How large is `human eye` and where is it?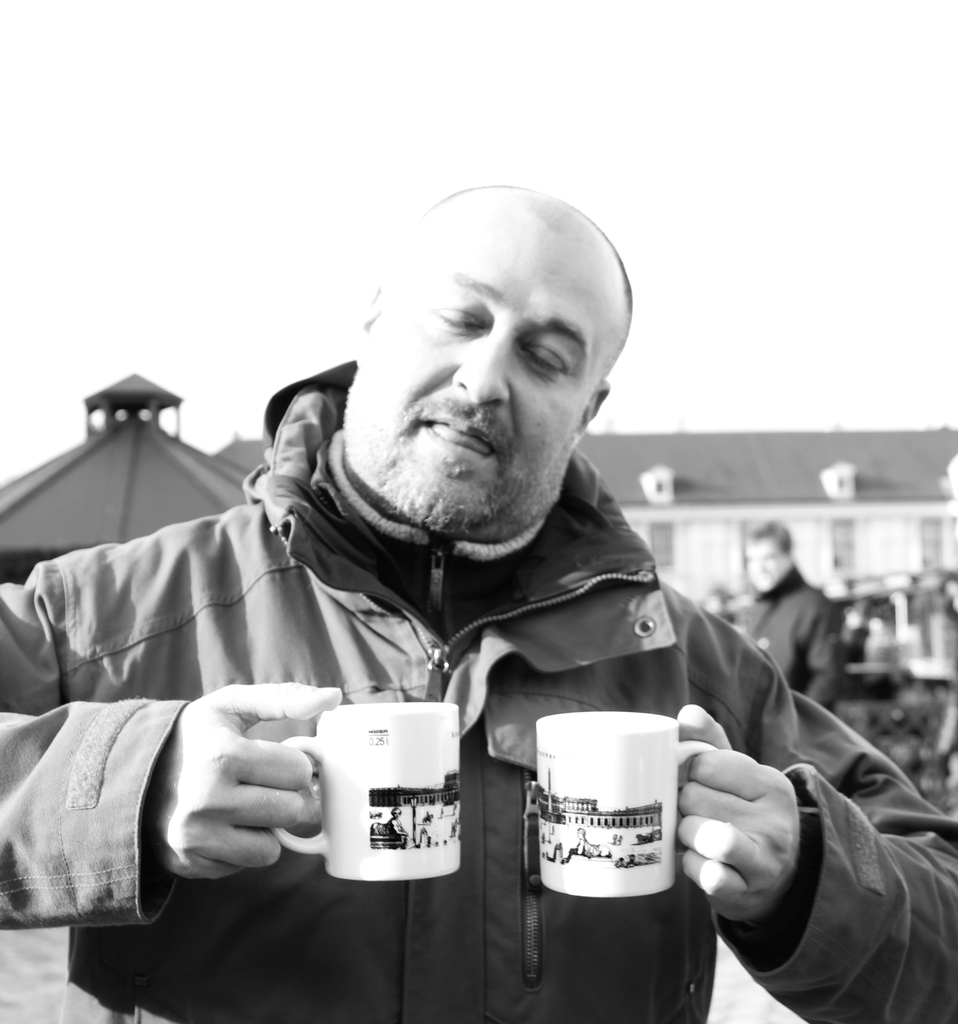
Bounding box: (420,301,494,335).
